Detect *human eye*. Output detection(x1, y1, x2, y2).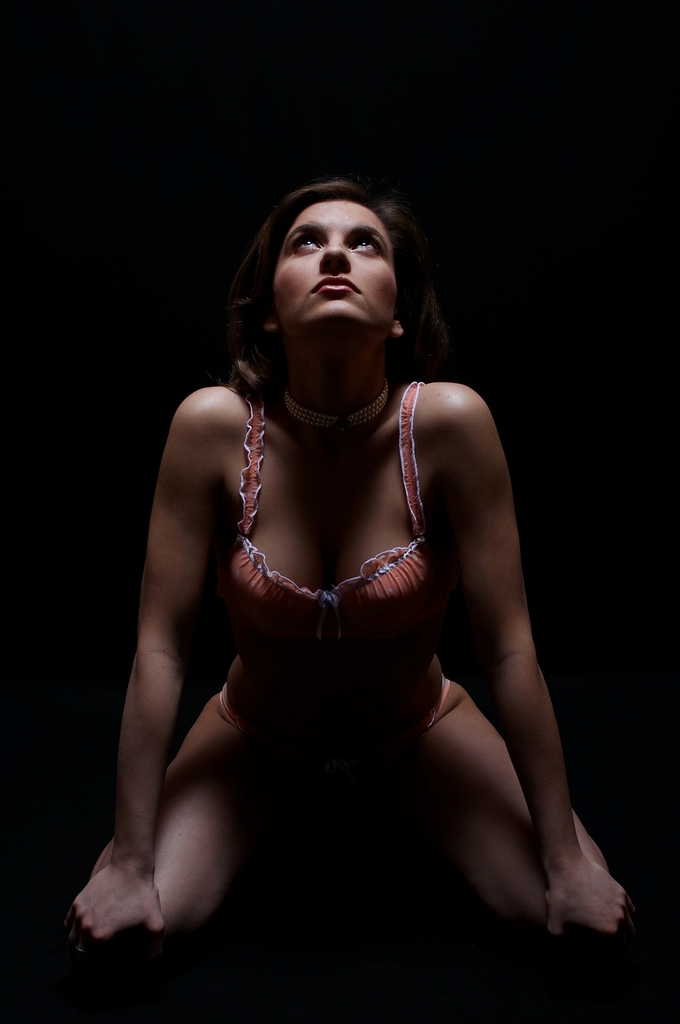
detection(294, 232, 324, 259).
